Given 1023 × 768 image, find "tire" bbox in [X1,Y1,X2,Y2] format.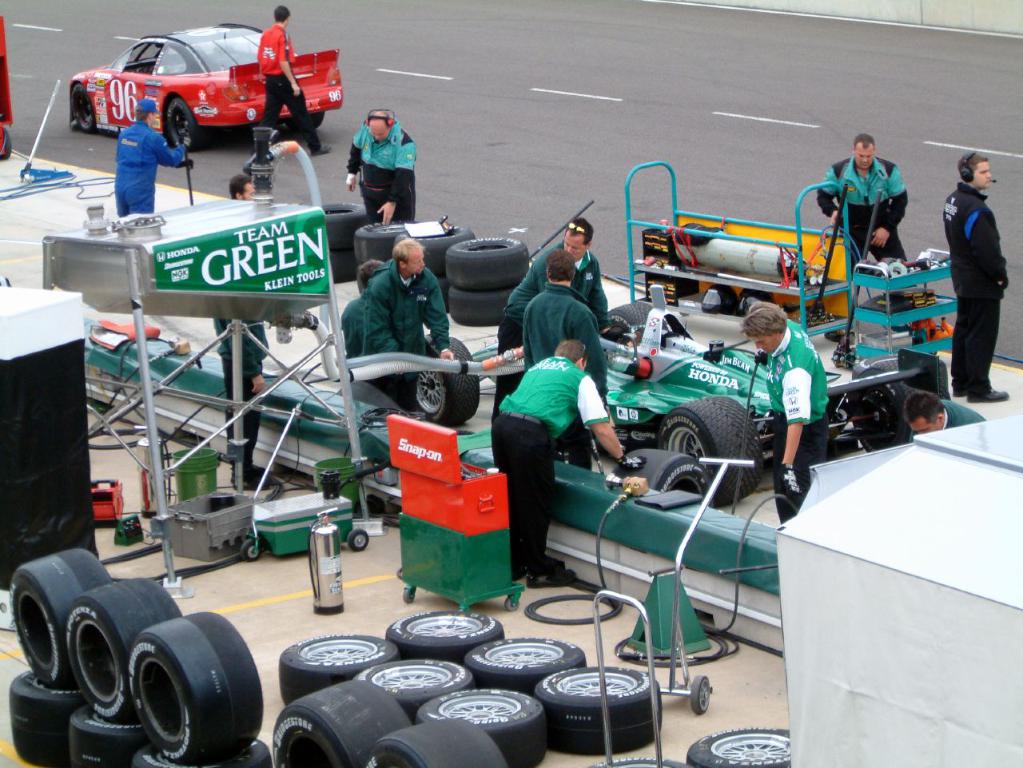
[77,698,146,767].
